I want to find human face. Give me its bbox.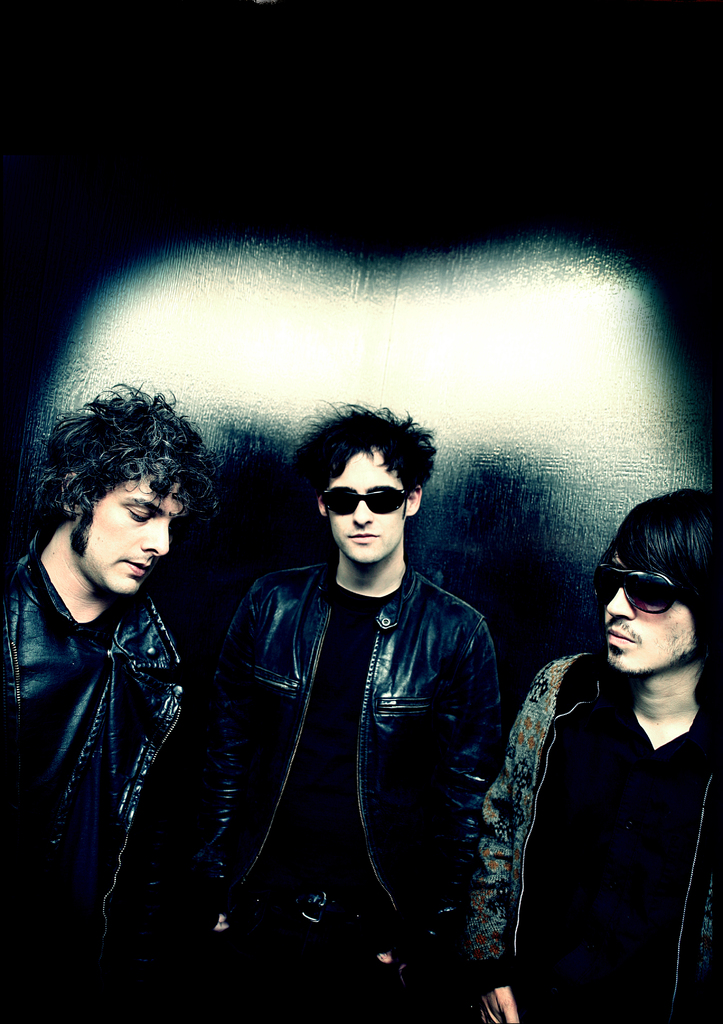
bbox=(70, 476, 193, 589).
